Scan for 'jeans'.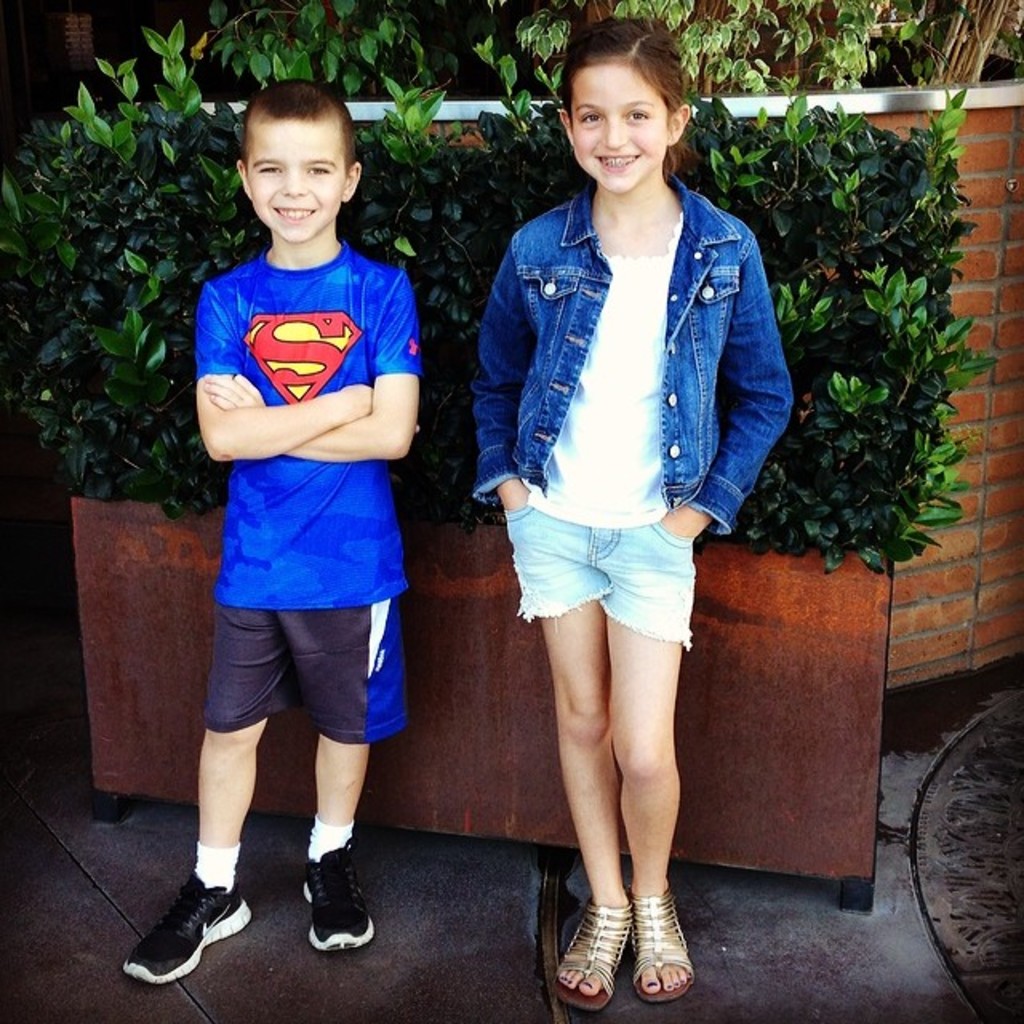
Scan result: <box>504,502,690,643</box>.
